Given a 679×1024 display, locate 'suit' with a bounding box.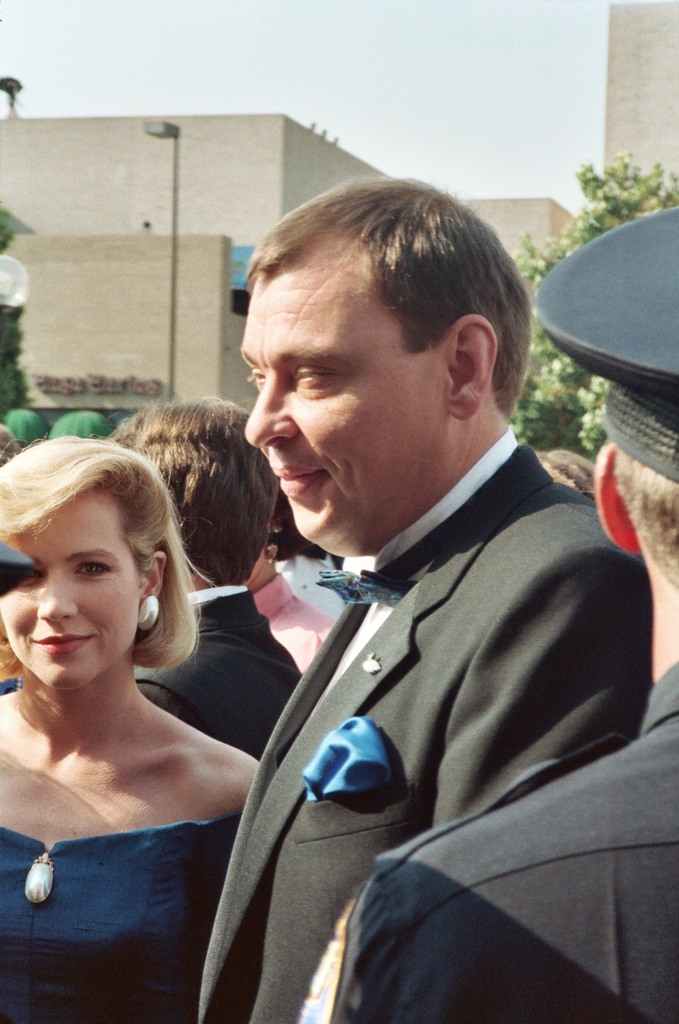
Located: [200, 405, 630, 1015].
